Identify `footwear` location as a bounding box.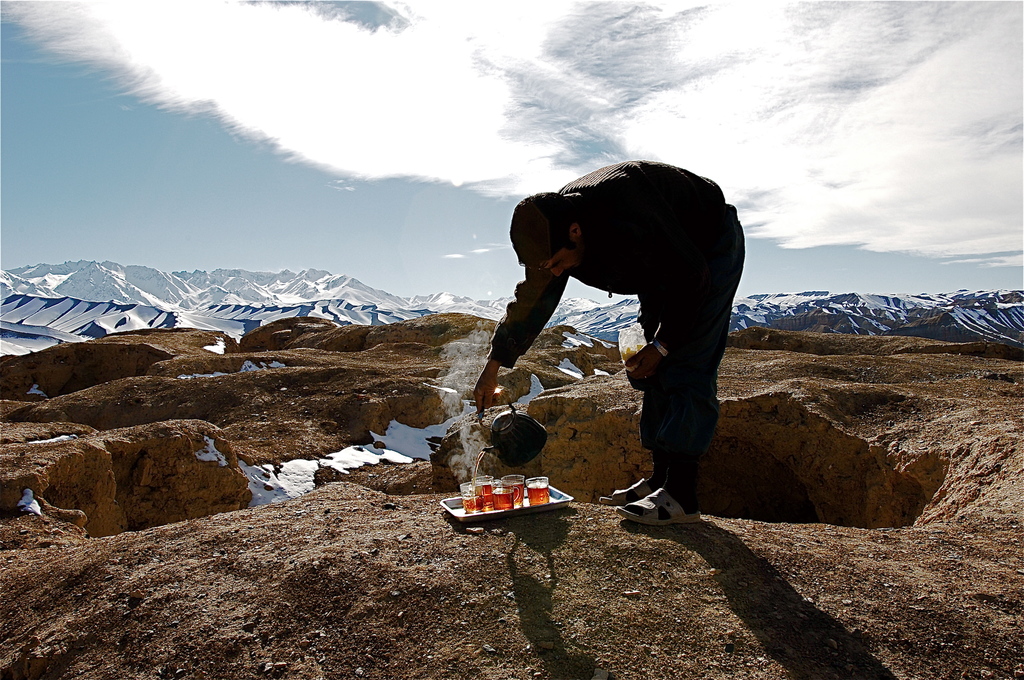
599,474,649,505.
